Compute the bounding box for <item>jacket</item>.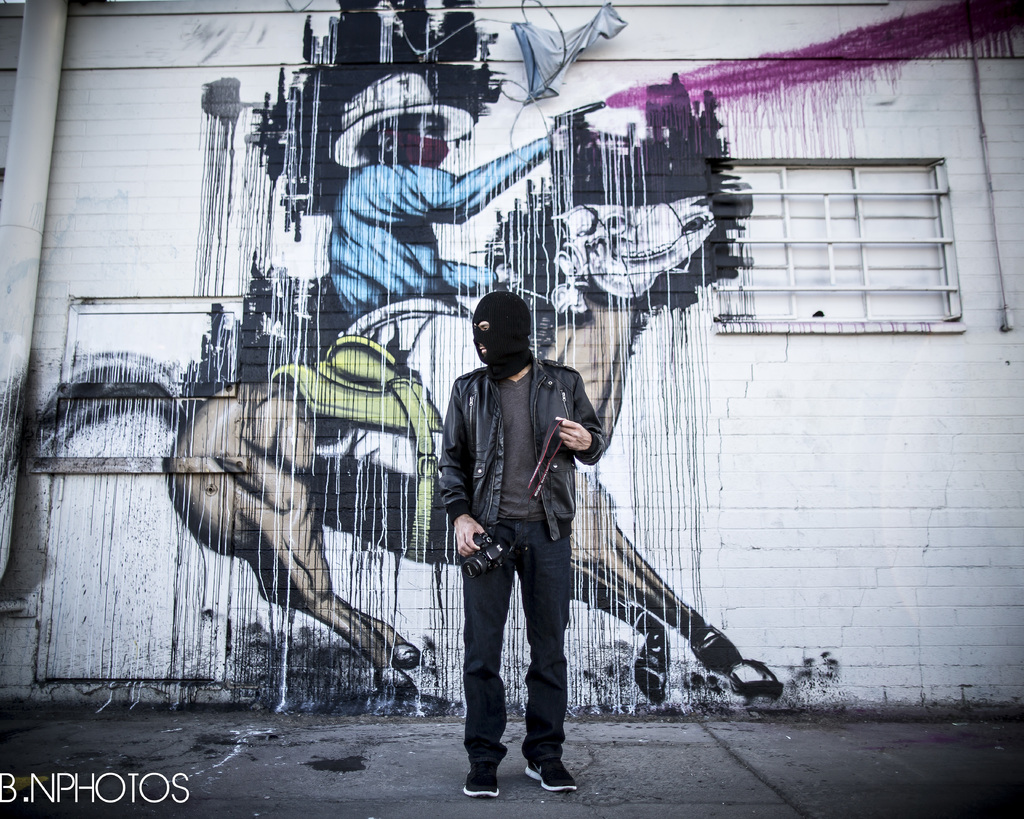
437/328/614/552.
